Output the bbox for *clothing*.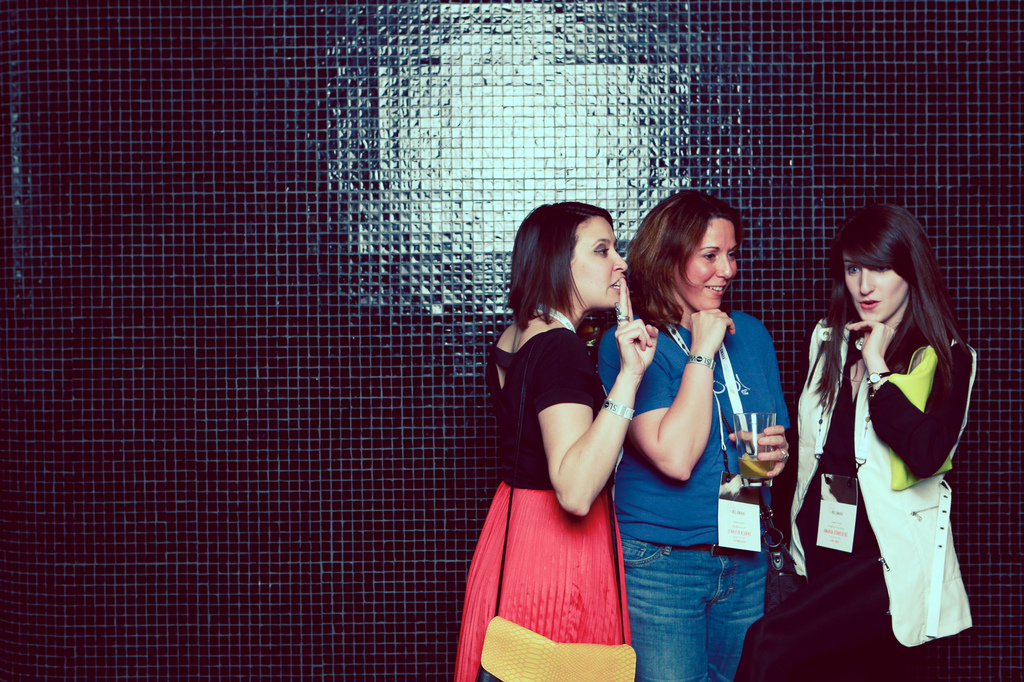
<region>451, 322, 626, 681</region>.
